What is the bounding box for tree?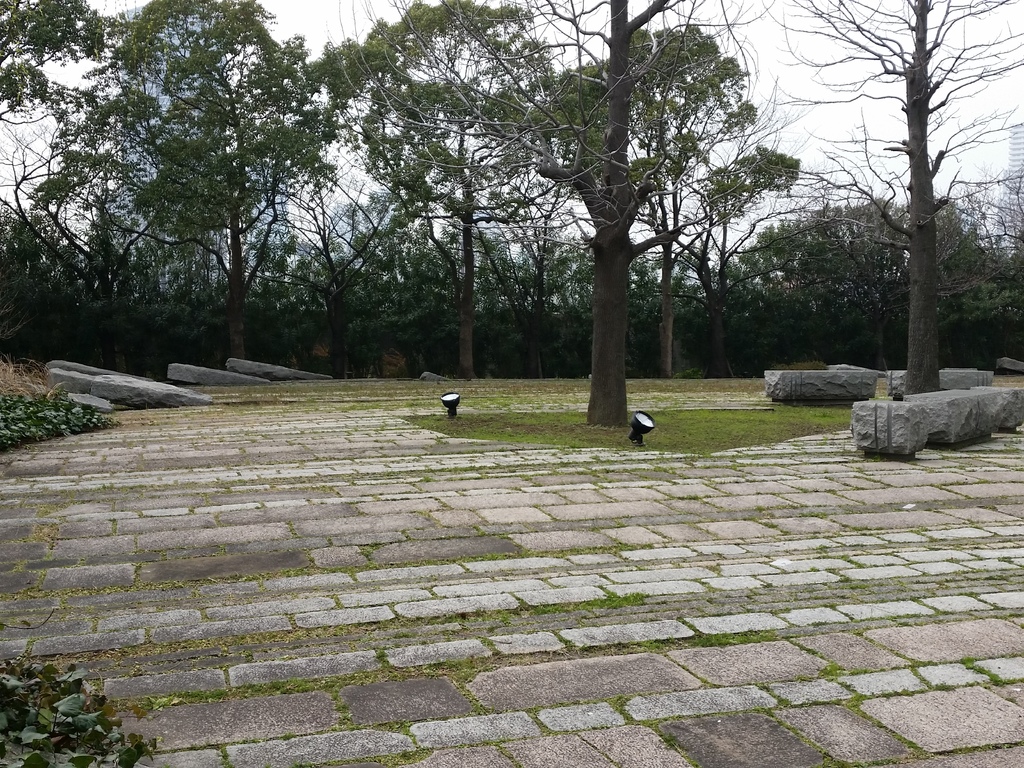
locate(290, 0, 564, 385).
